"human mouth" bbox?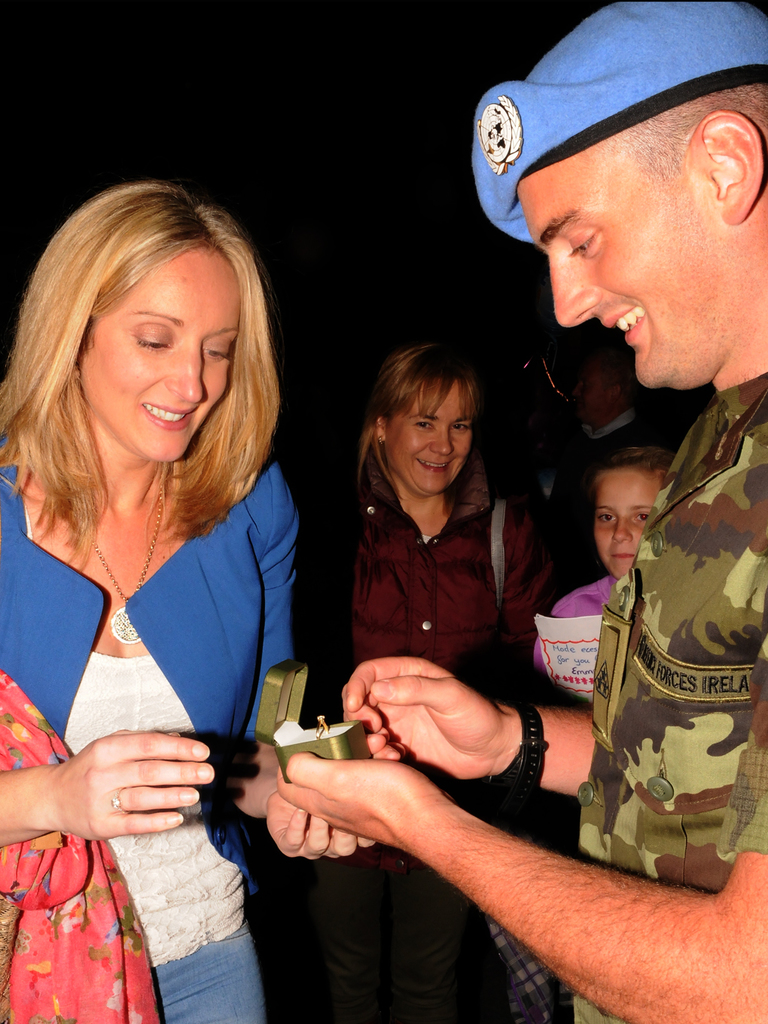
(594, 307, 647, 343)
